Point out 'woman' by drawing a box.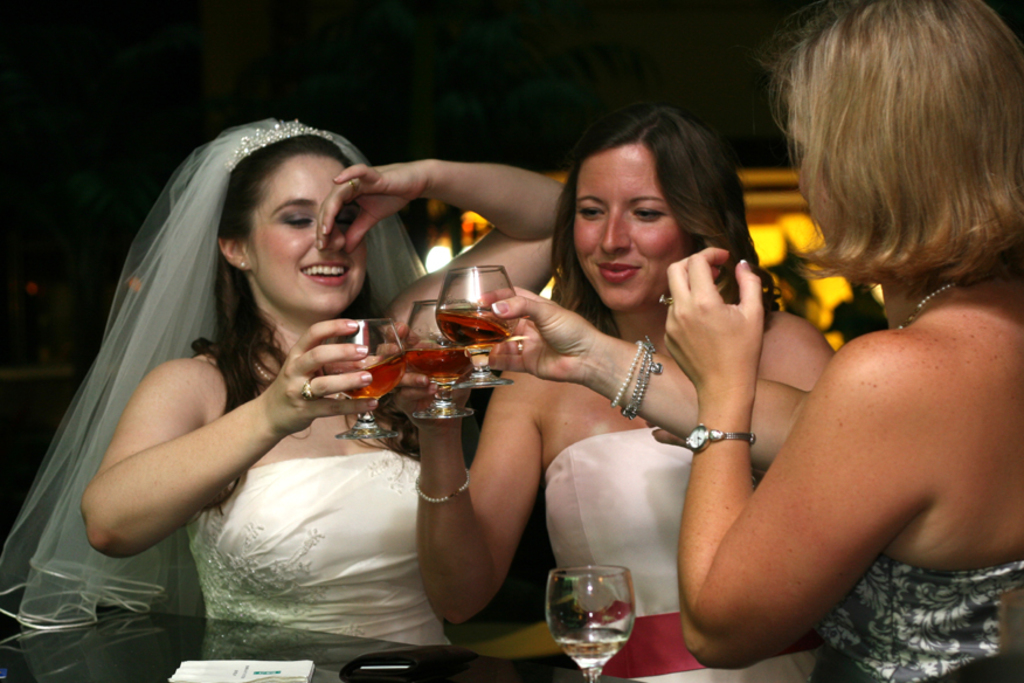
box(0, 118, 569, 650).
